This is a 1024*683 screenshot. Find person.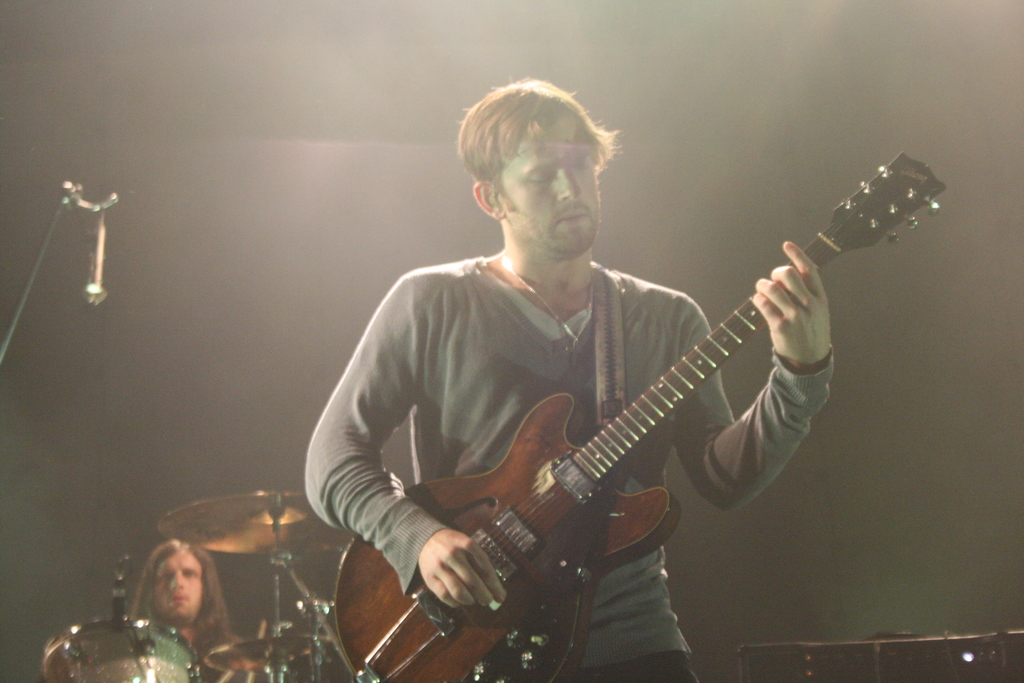
Bounding box: <region>132, 540, 244, 658</region>.
